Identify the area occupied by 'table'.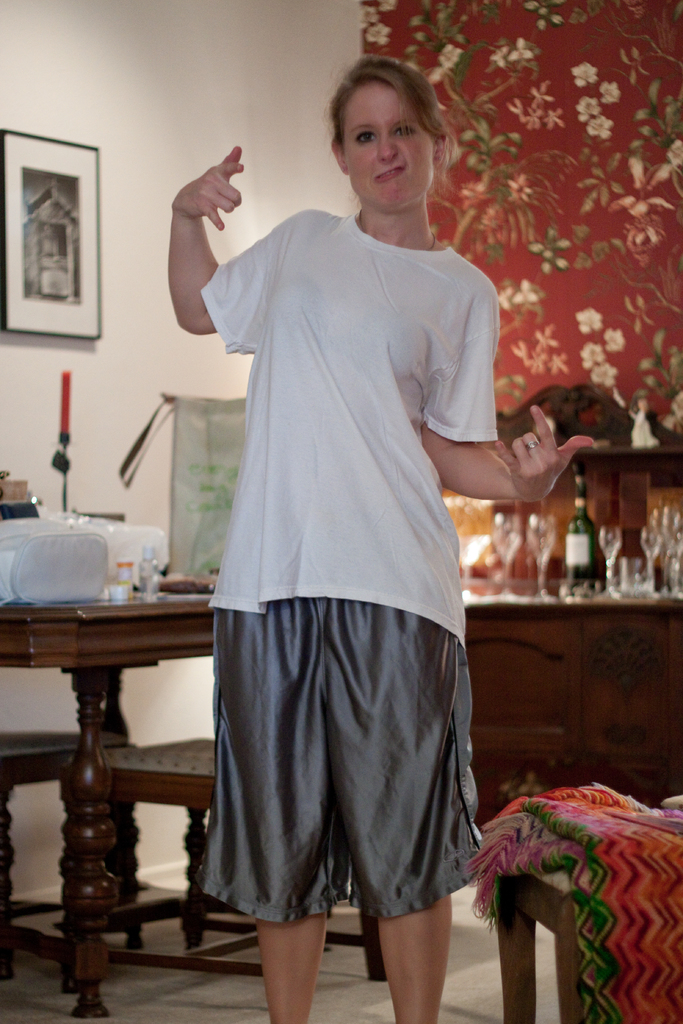
Area: left=0, top=566, right=219, bottom=1021.
